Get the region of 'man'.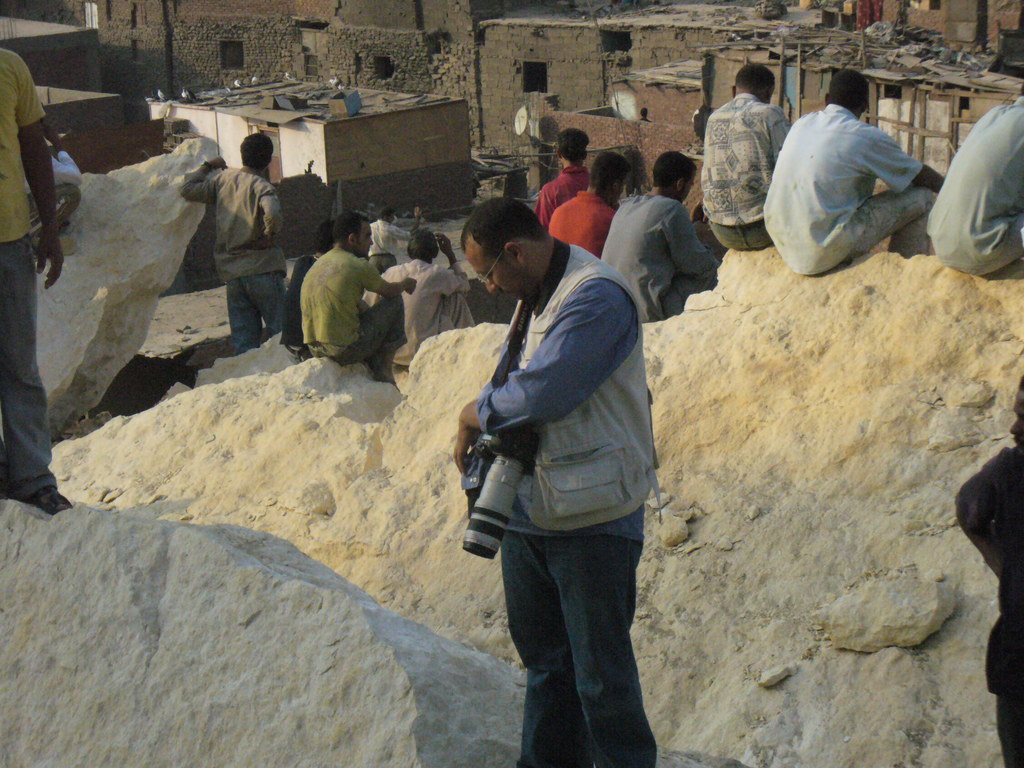
box(370, 204, 424, 273).
